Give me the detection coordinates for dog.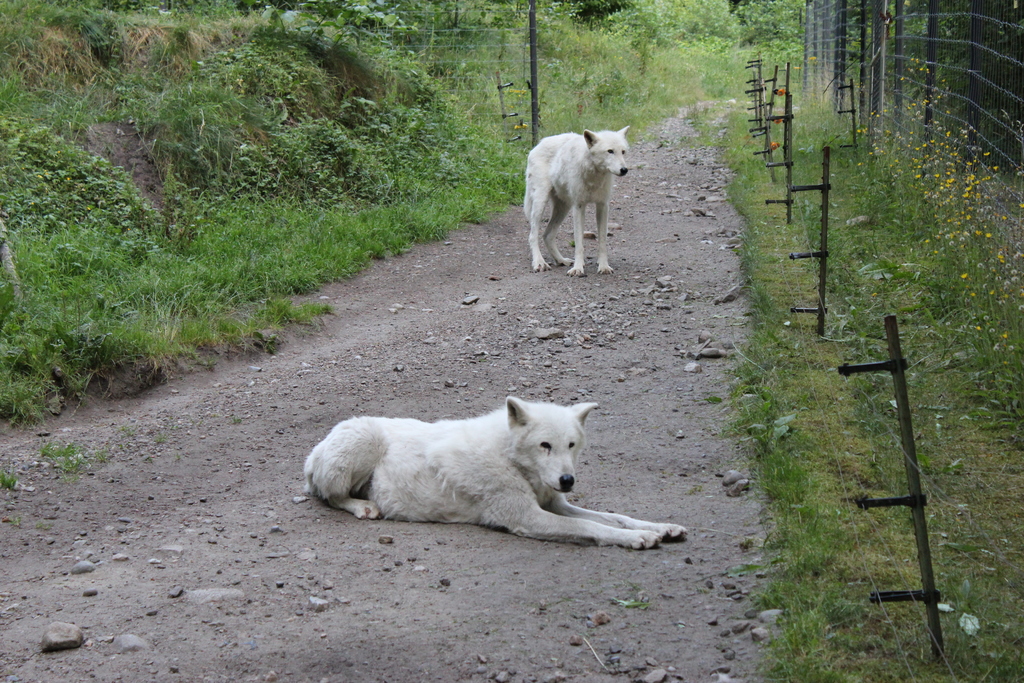
305 395 692 550.
